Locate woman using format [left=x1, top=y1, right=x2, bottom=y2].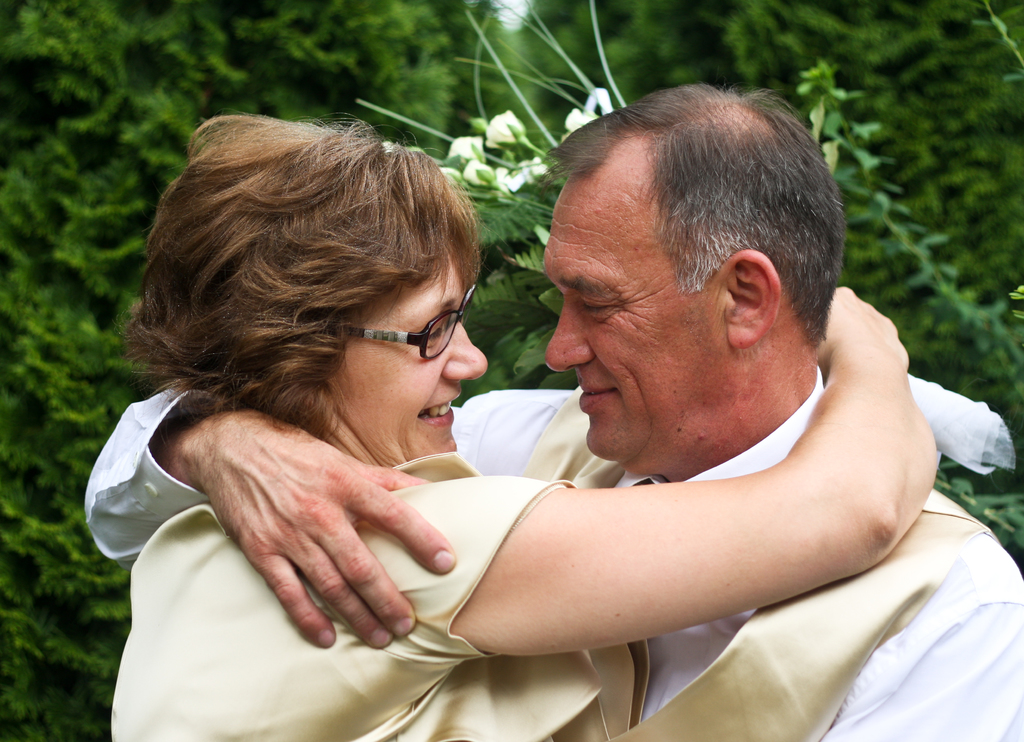
[left=103, top=108, right=943, bottom=741].
